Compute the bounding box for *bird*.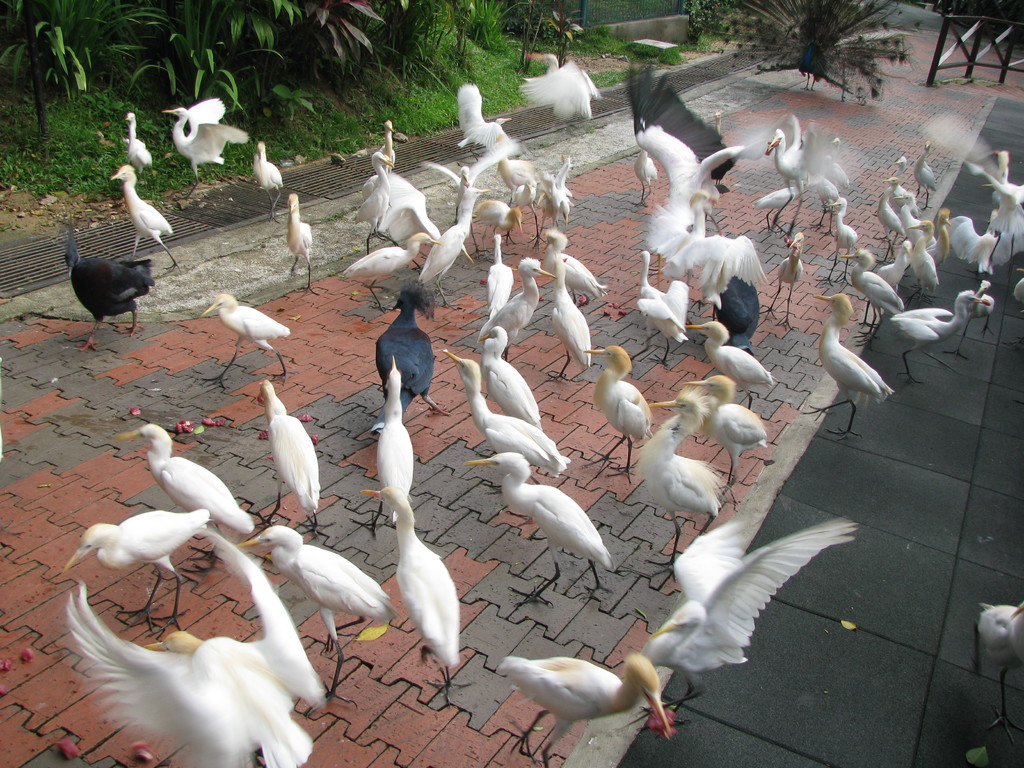
l=403, t=180, r=482, b=313.
